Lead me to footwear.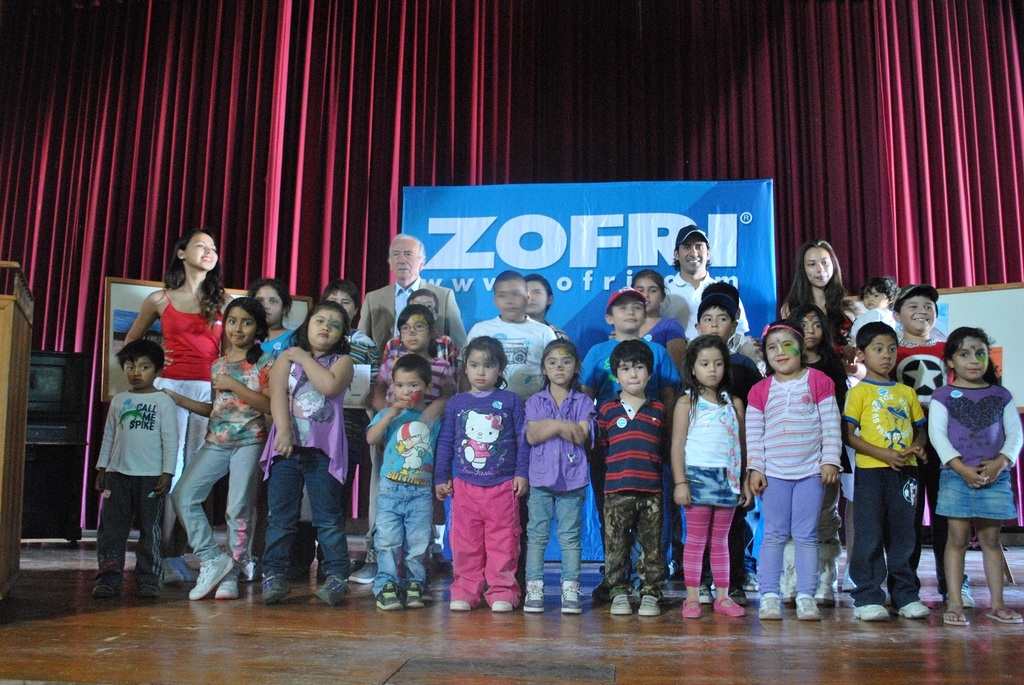
Lead to x1=214 y1=571 x2=234 y2=600.
